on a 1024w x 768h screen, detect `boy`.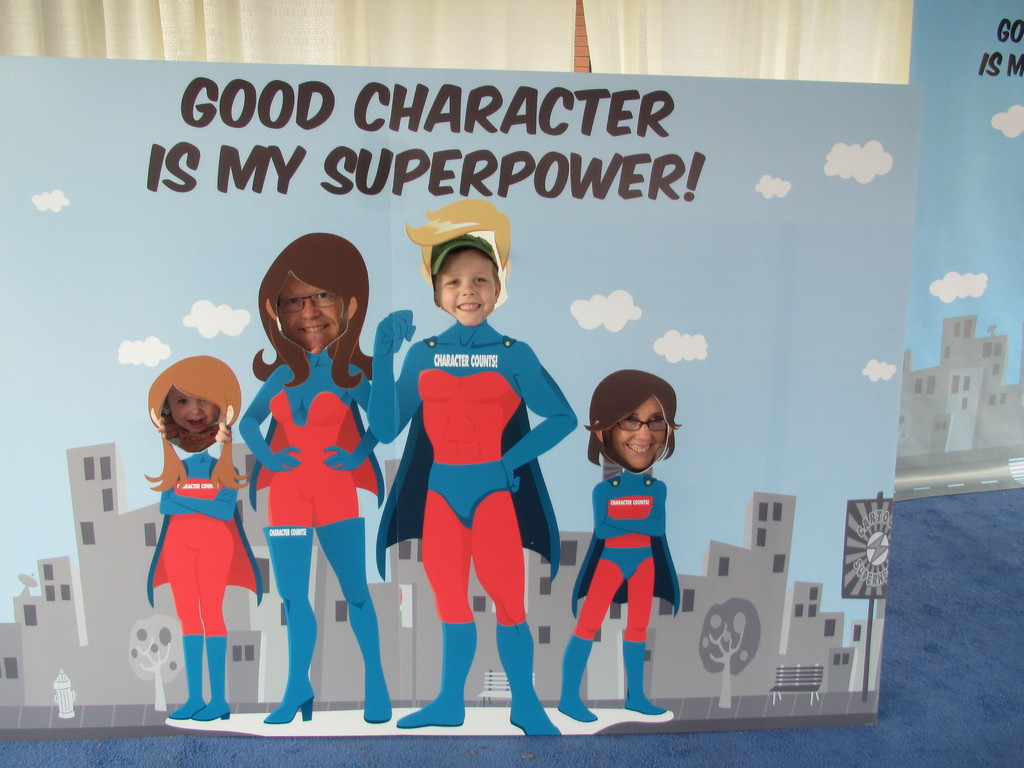
(x1=376, y1=213, x2=568, y2=721).
